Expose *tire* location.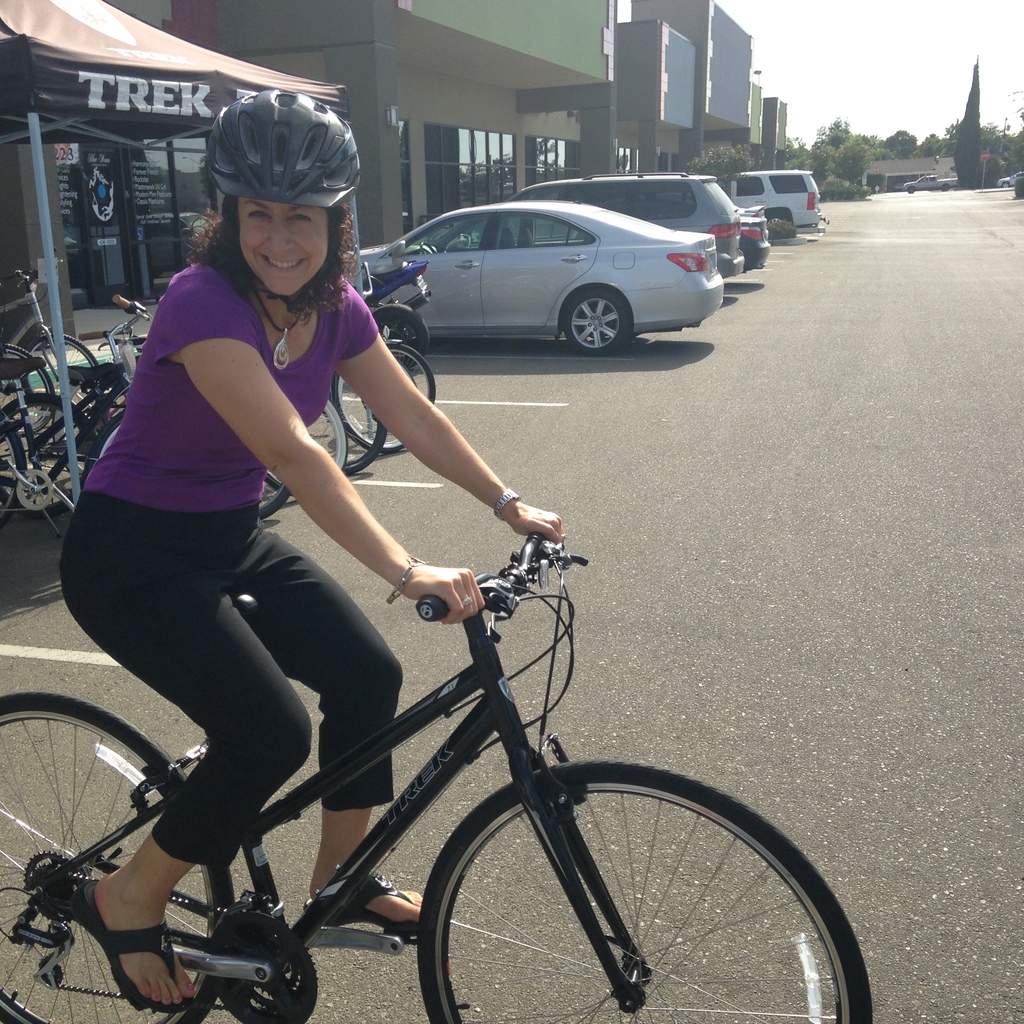
Exposed at <box>0,405,31,514</box>.
